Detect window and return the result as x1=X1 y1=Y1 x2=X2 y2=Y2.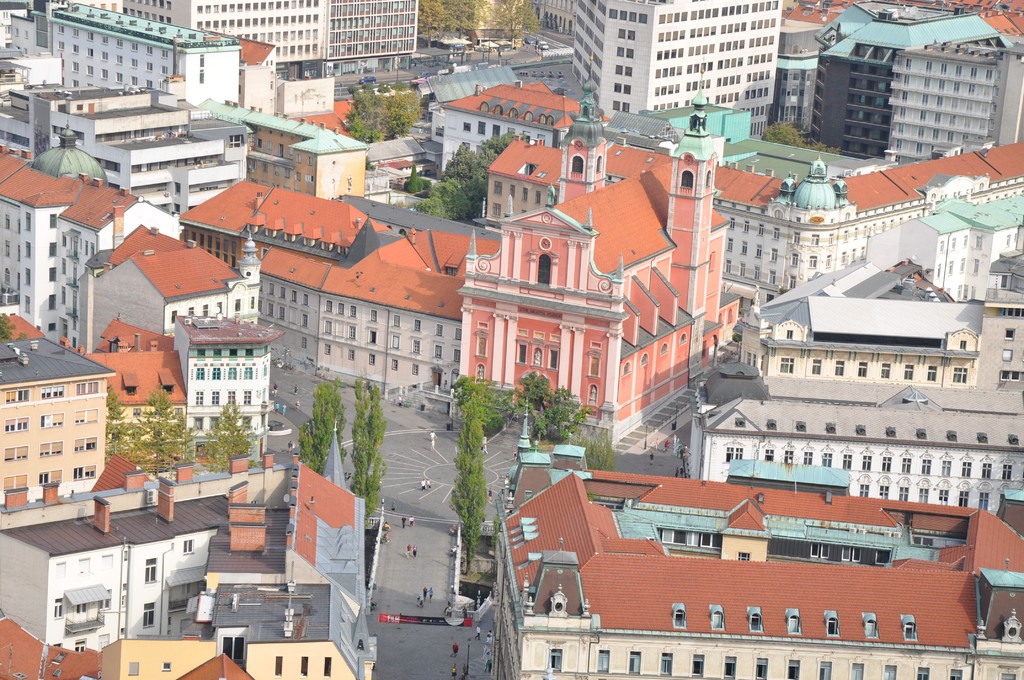
x1=73 y1=464 x2=97 y2=477.
